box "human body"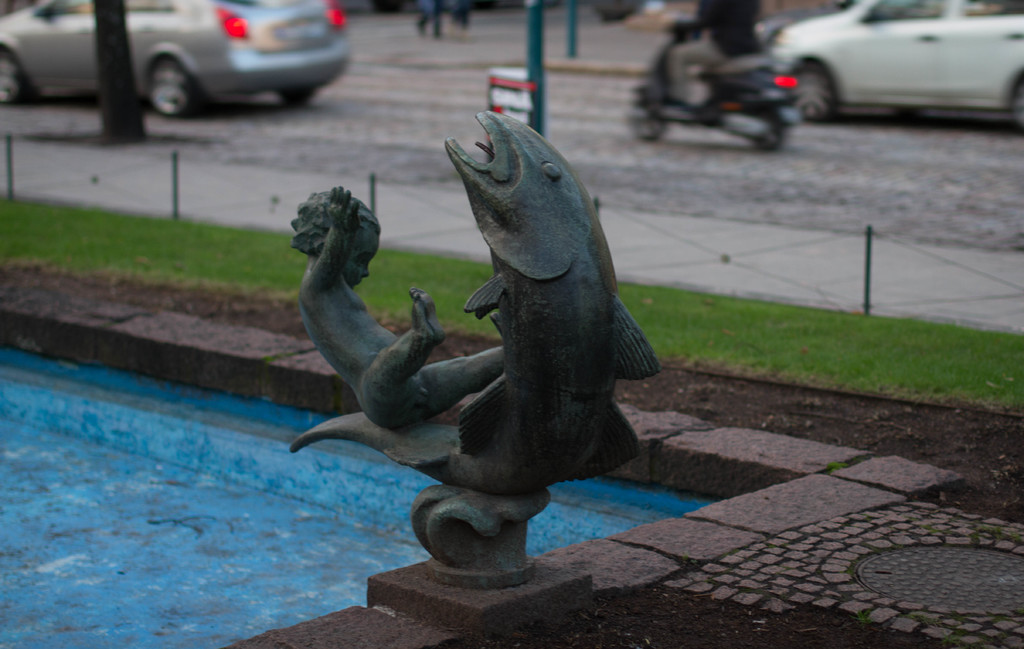
select_region(671, 0, 765, 106)
